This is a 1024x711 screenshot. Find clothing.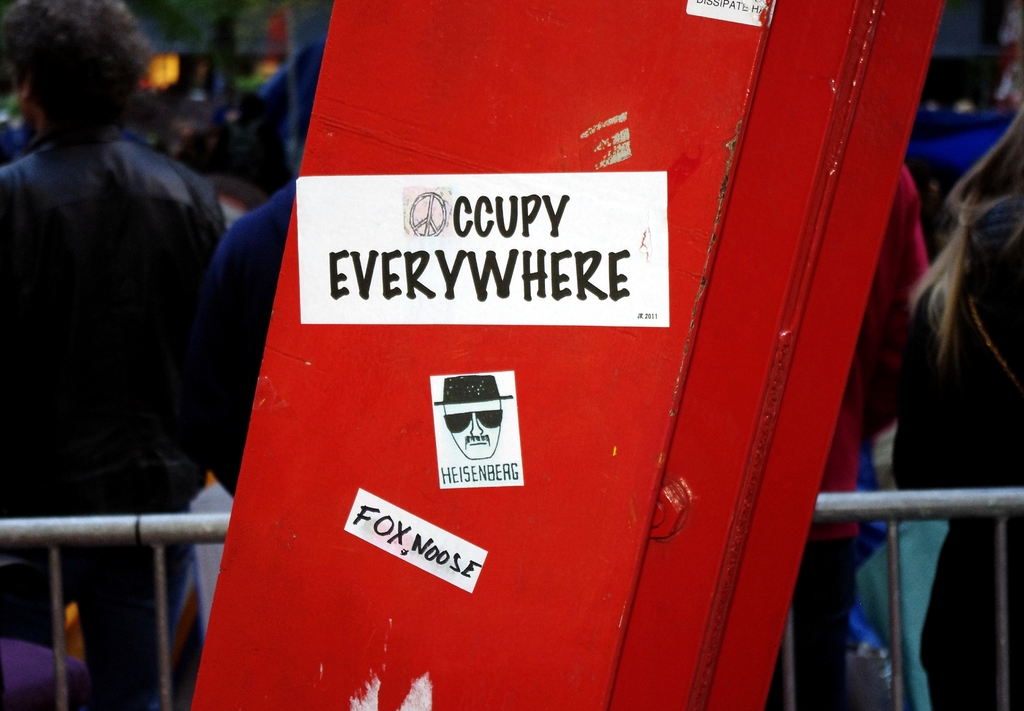
Bounding box: <region>6, 29, 238, 651</region>.
